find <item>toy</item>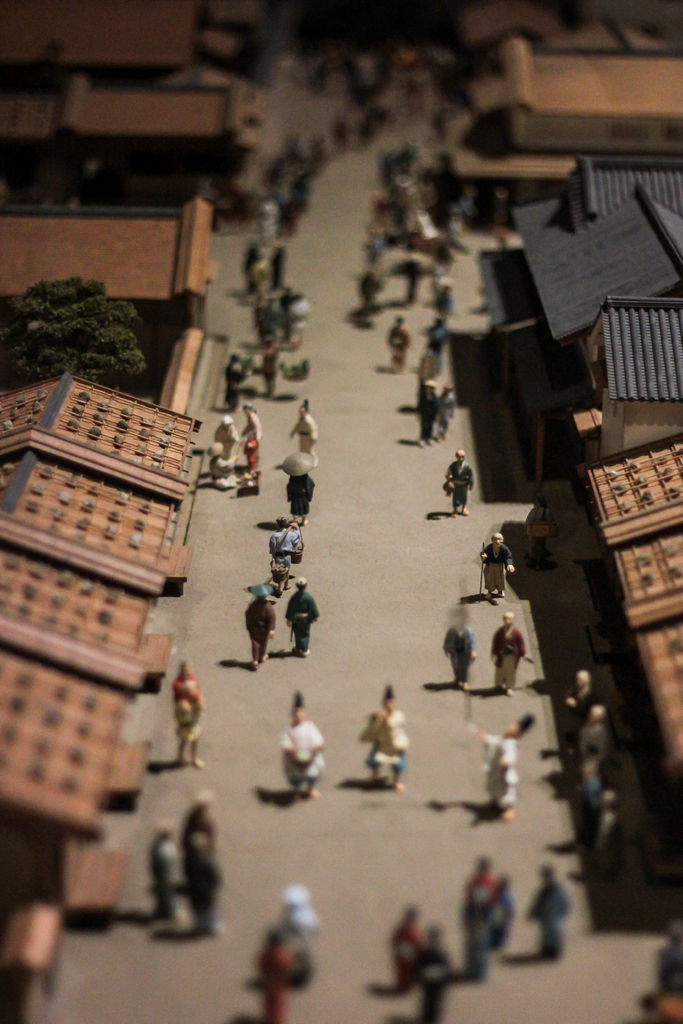
454,902,499,982
